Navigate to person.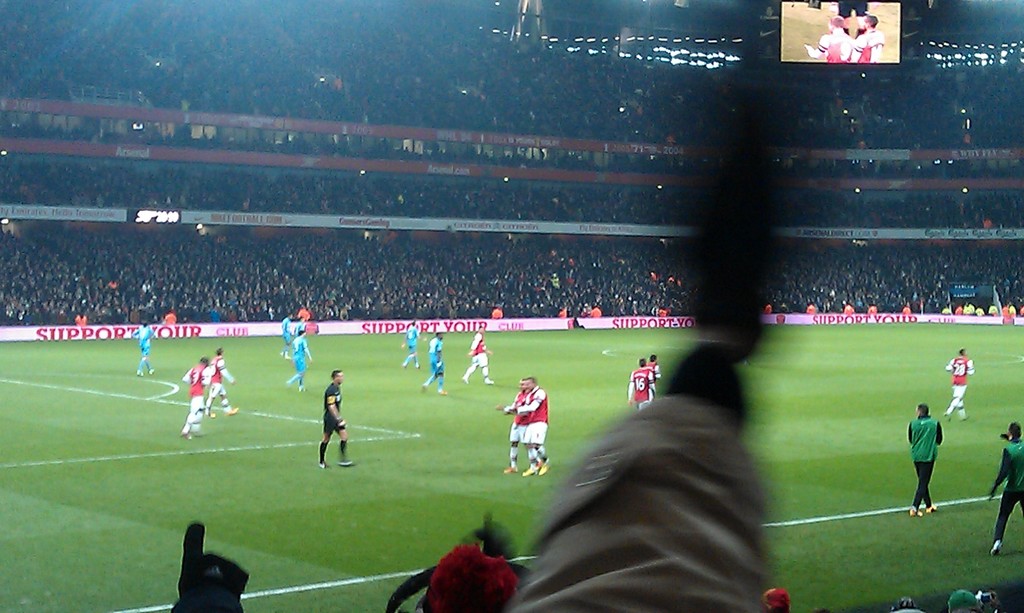
Navigation target: 317 367 355 466.
